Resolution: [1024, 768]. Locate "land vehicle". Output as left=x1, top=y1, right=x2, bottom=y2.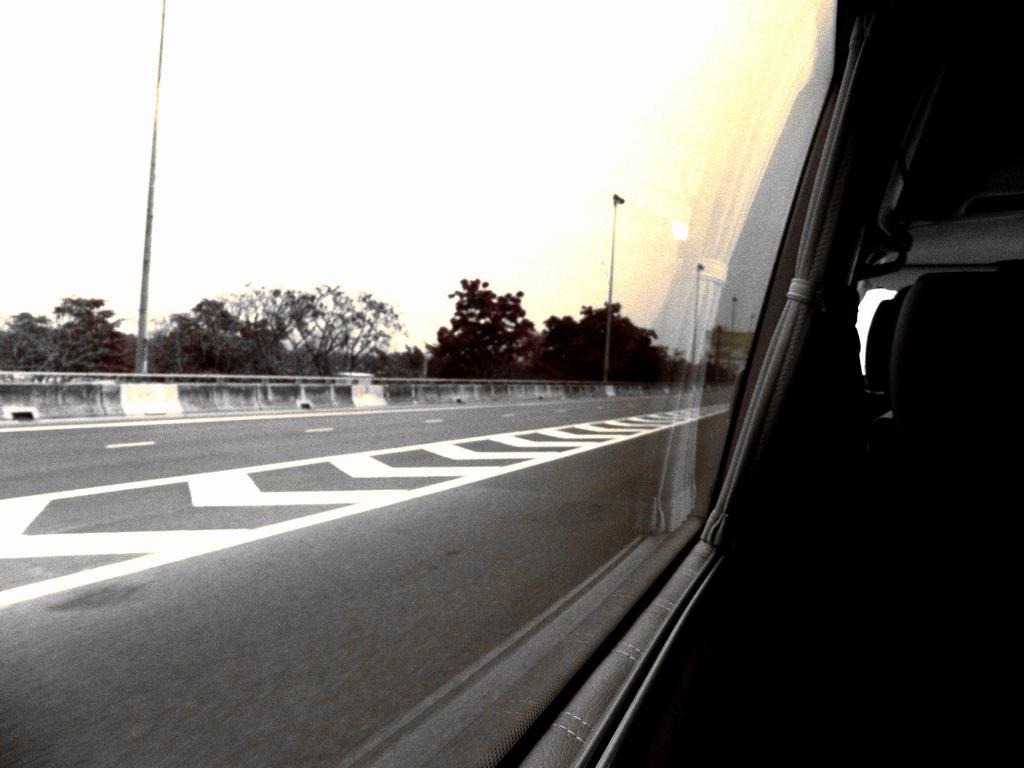
left=0, top=0, right=1007, bottom=767.
